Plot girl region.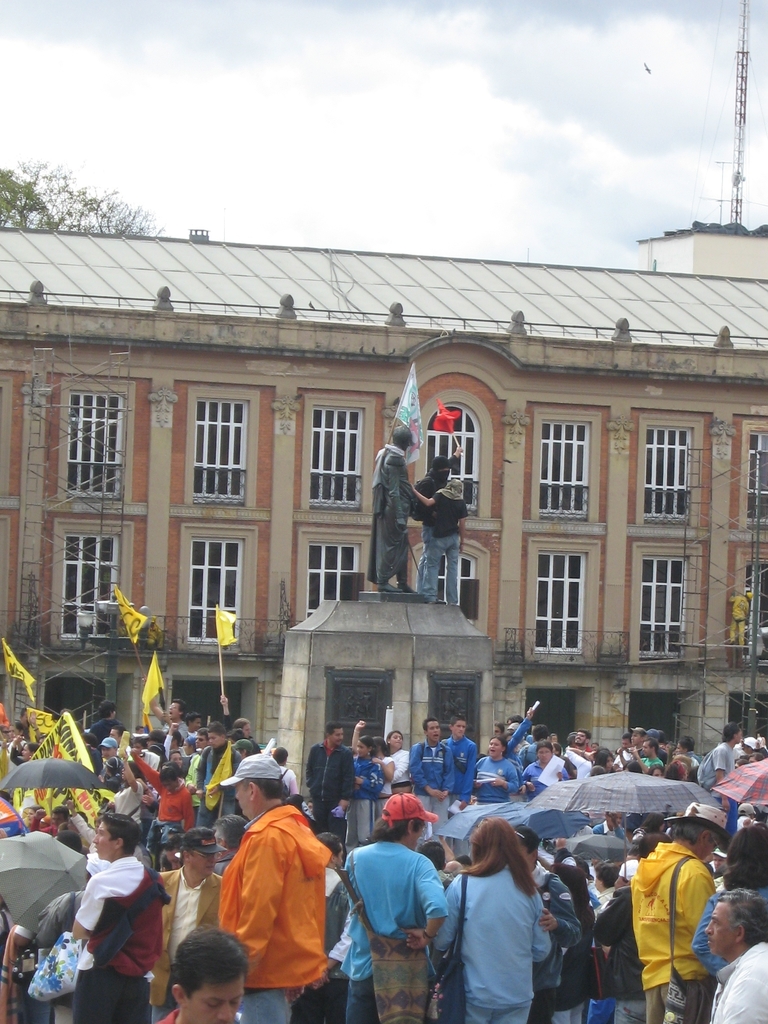
Plotted at <box>437,820,551,1023</box>.
